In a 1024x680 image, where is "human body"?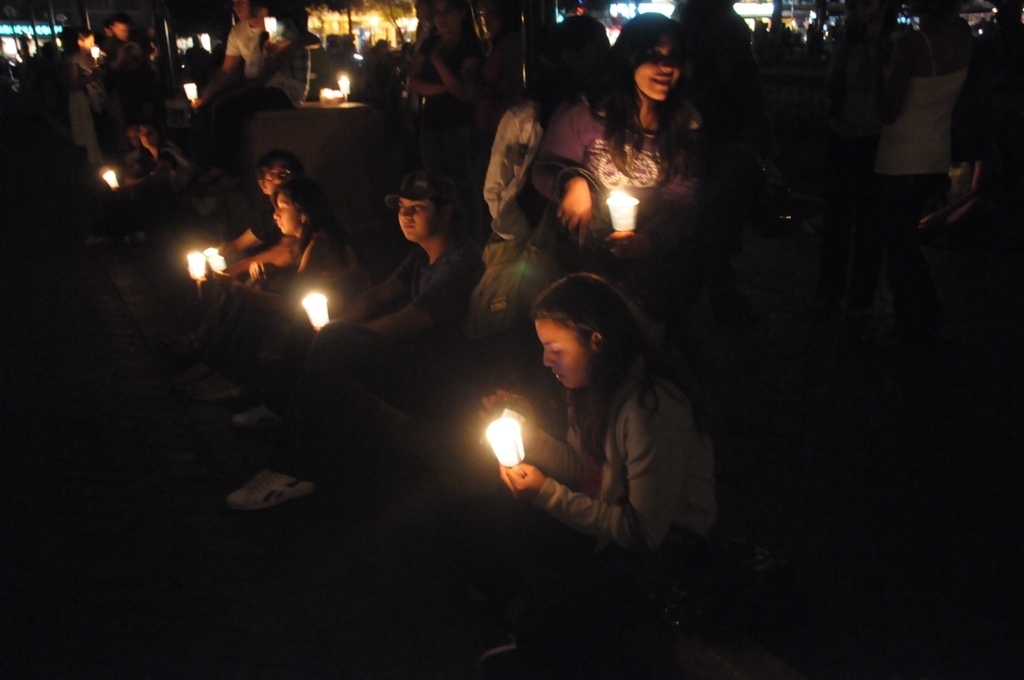
[562, 3, 719, 277].
